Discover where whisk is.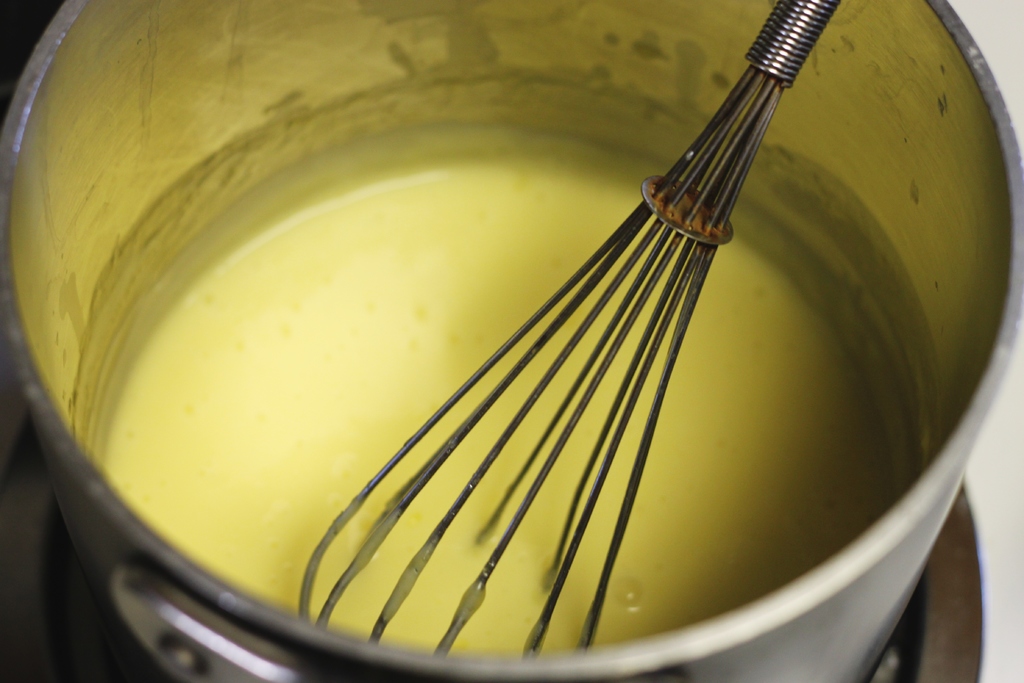
Discovered at <bbox>286, 0, 840, 662</bbox>.
